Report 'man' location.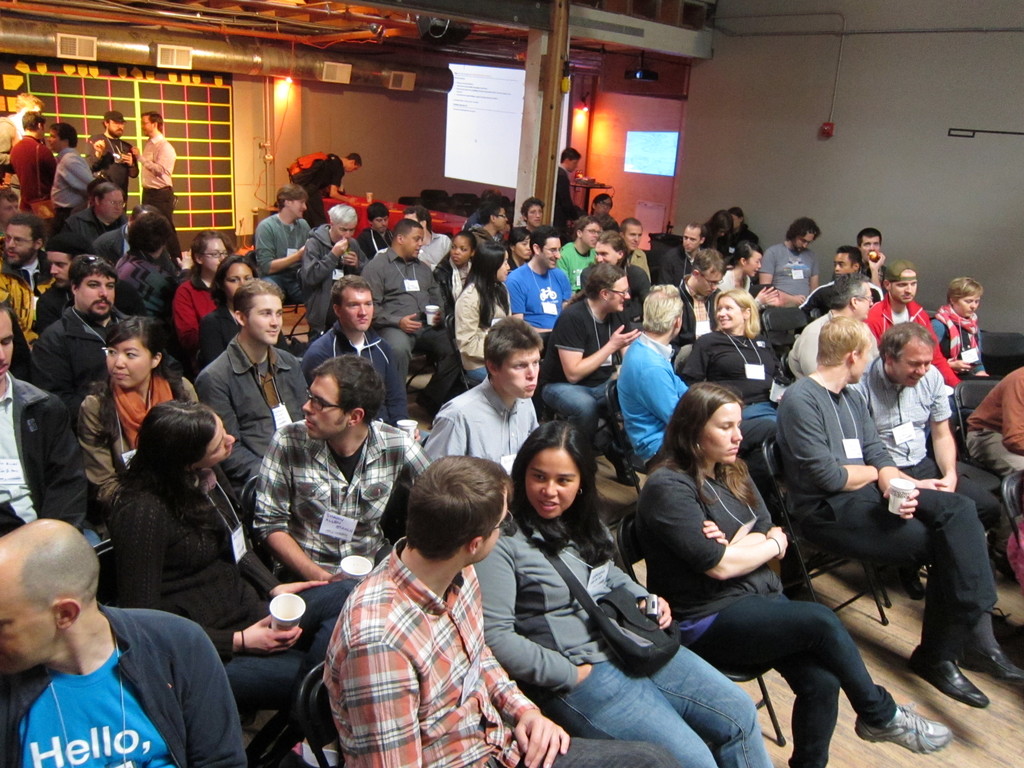
Report: region(969, 360, 1023, 483).
